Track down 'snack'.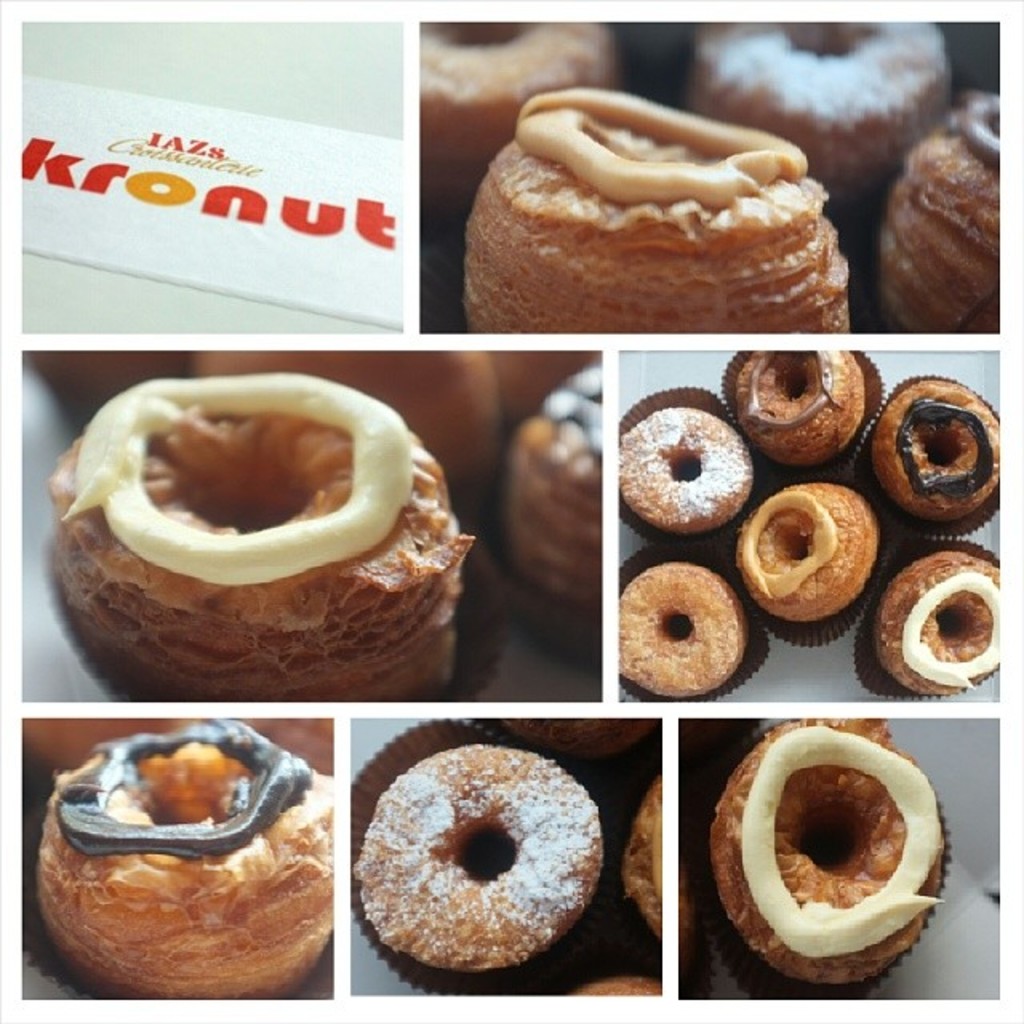
Tracked to 34 718 331 998.
